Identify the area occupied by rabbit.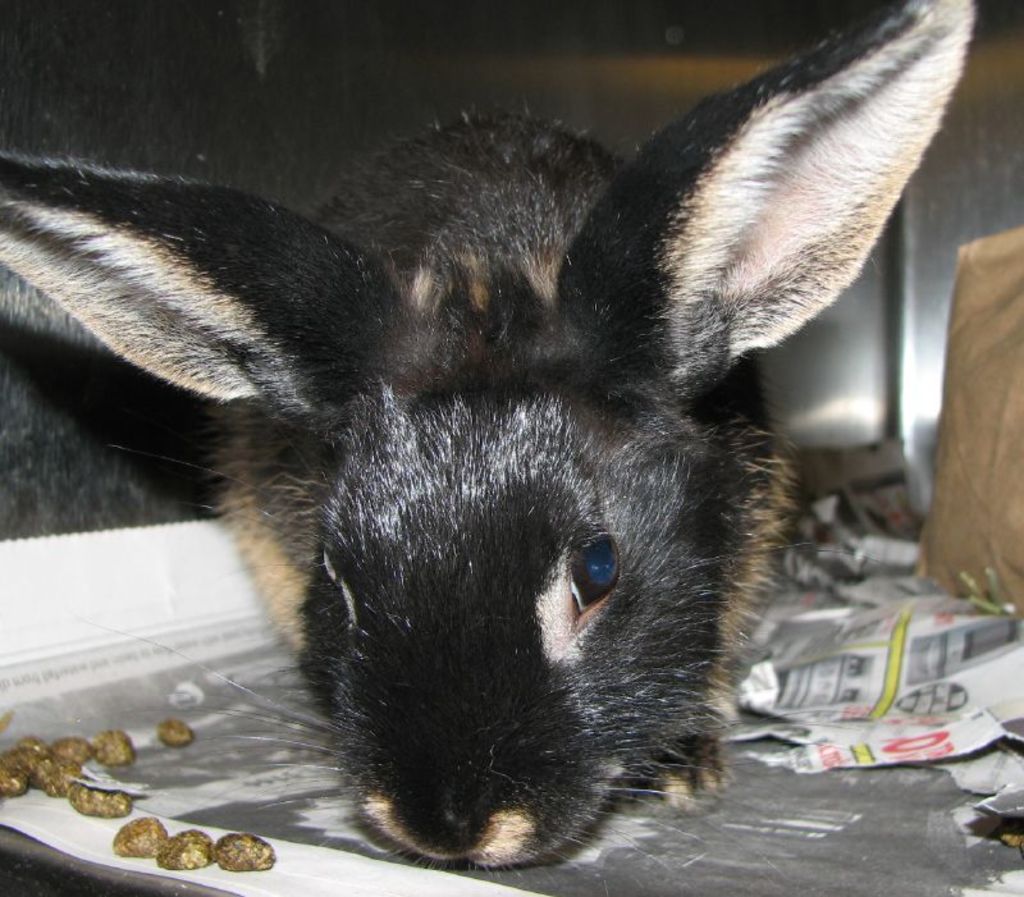
Area: x1=0, y1=0, x2=980, y2=869.
